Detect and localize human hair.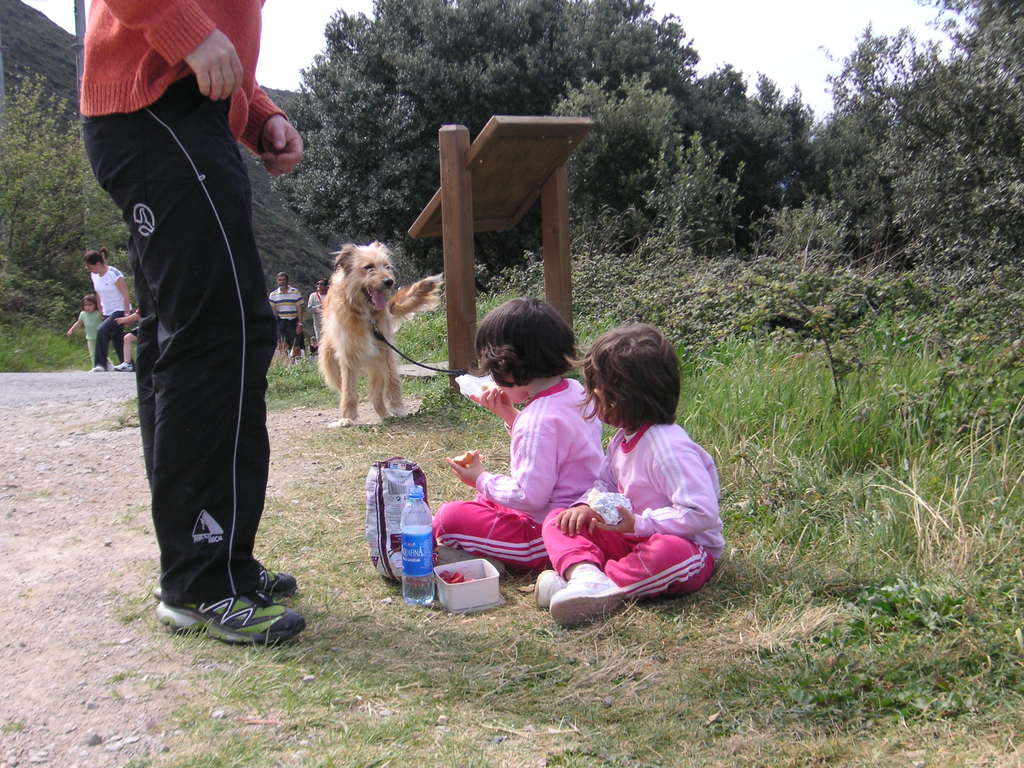
Localized at BBox(316, 280, 329, 287).
